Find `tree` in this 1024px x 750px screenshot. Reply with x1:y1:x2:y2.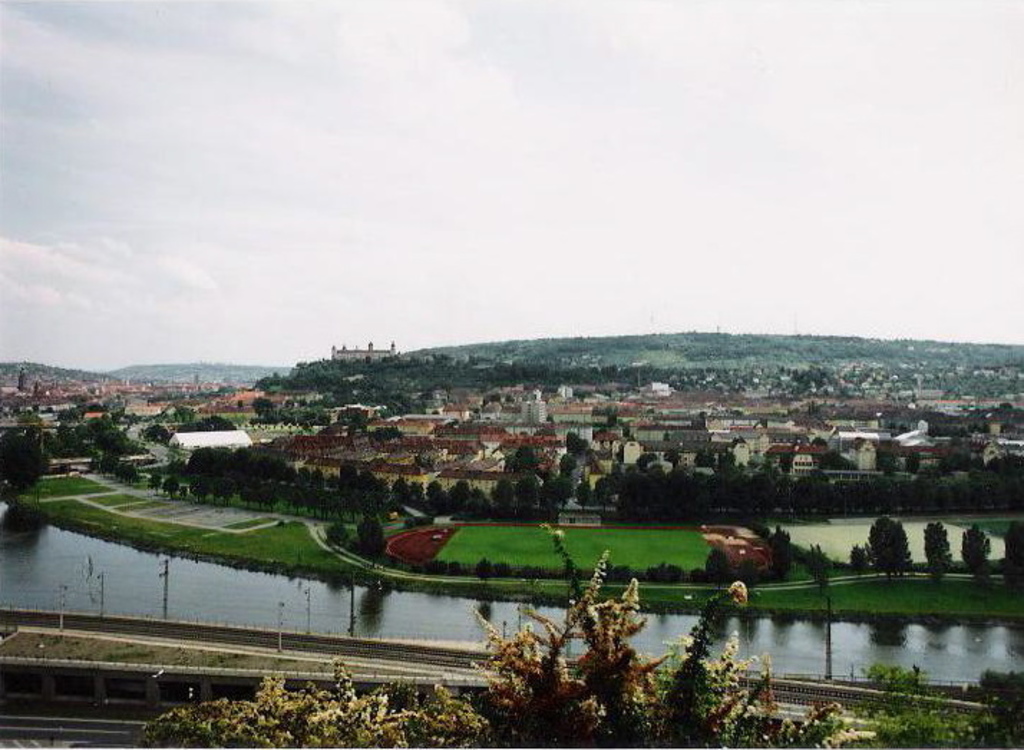
214:445:235:478.
